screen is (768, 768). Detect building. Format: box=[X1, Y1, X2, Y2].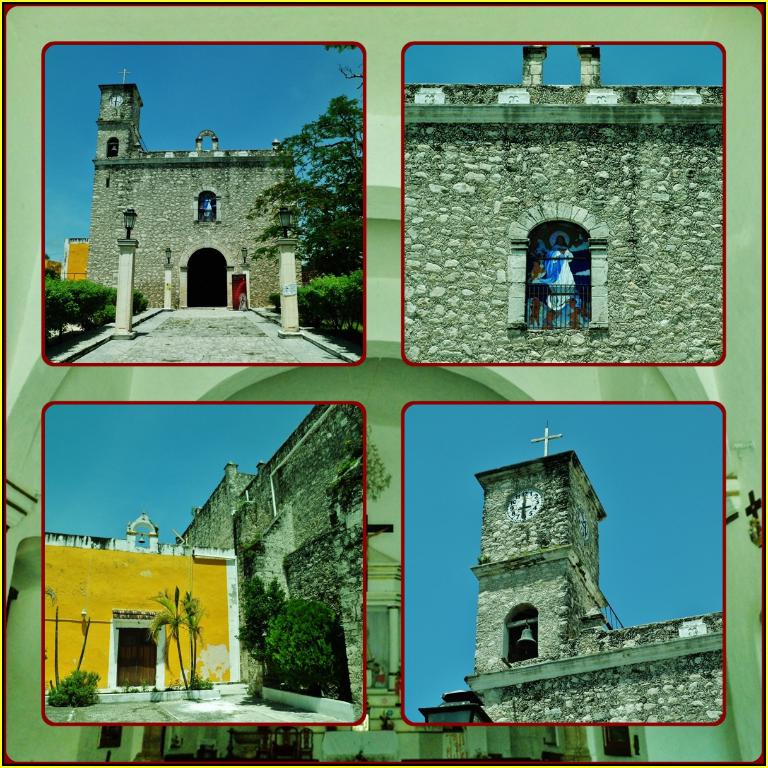
box=[406, 46, 723, 363].
